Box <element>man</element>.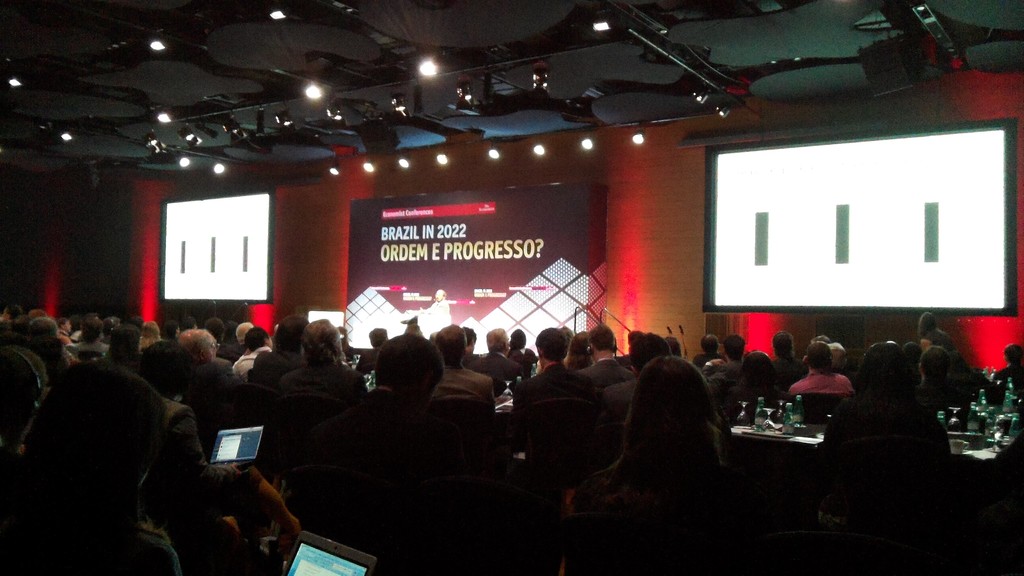
detection(580, 327, 635, 391).
